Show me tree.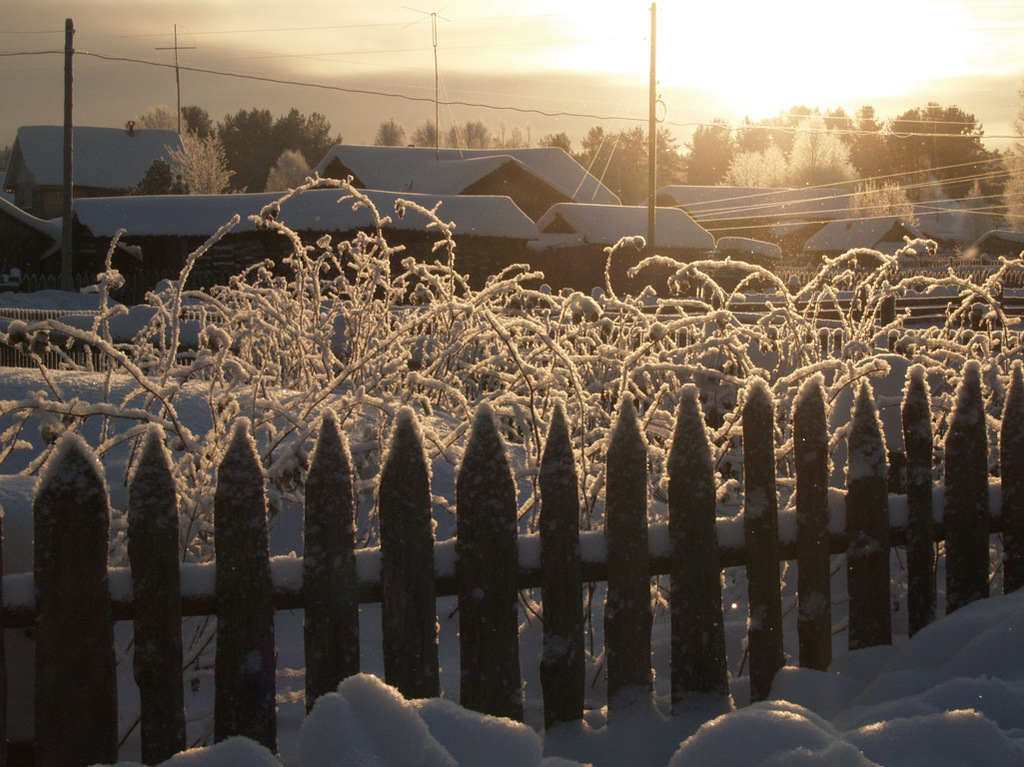
tree is here: l=840, t=98, r=1010, b=239.
